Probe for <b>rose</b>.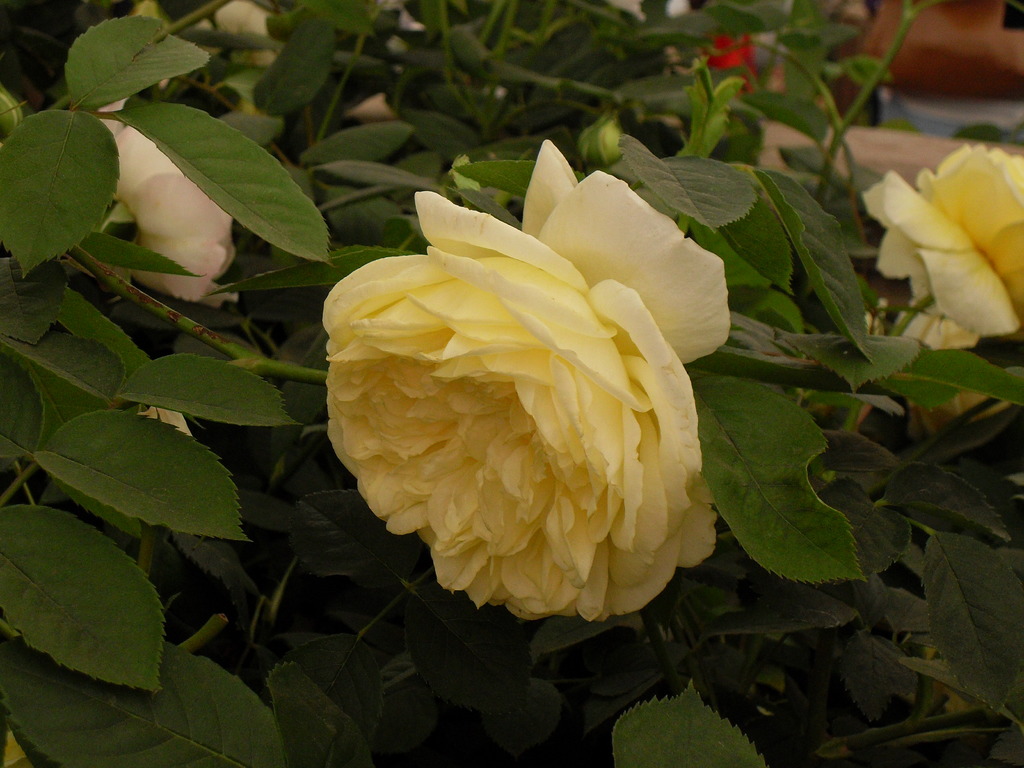
Probe result: [319, 134, 738, 628].
